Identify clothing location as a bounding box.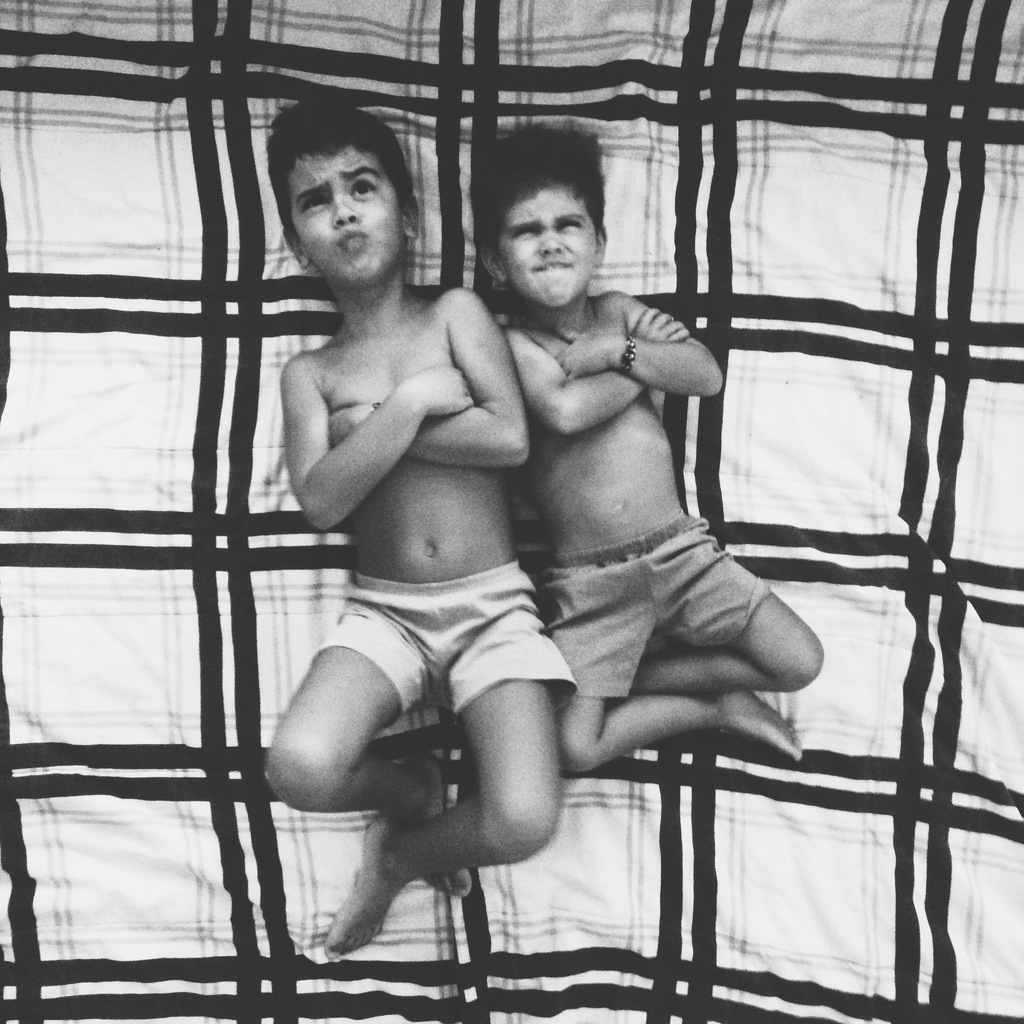
bbox=[536, 508, 769, 700].
